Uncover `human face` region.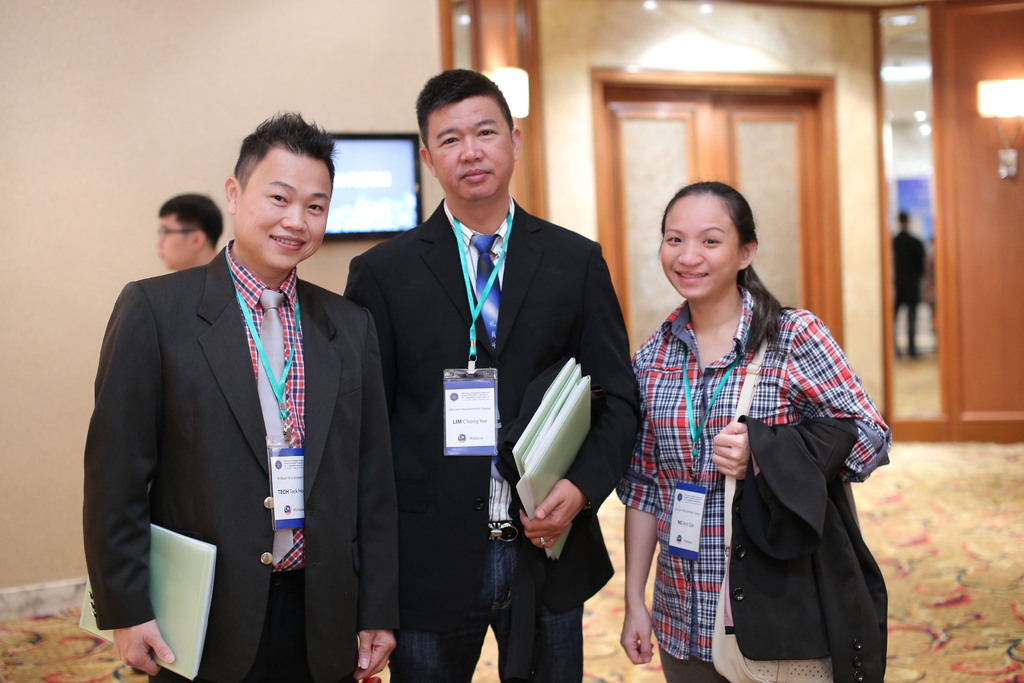
Uncovered: 156 215 194 265.
